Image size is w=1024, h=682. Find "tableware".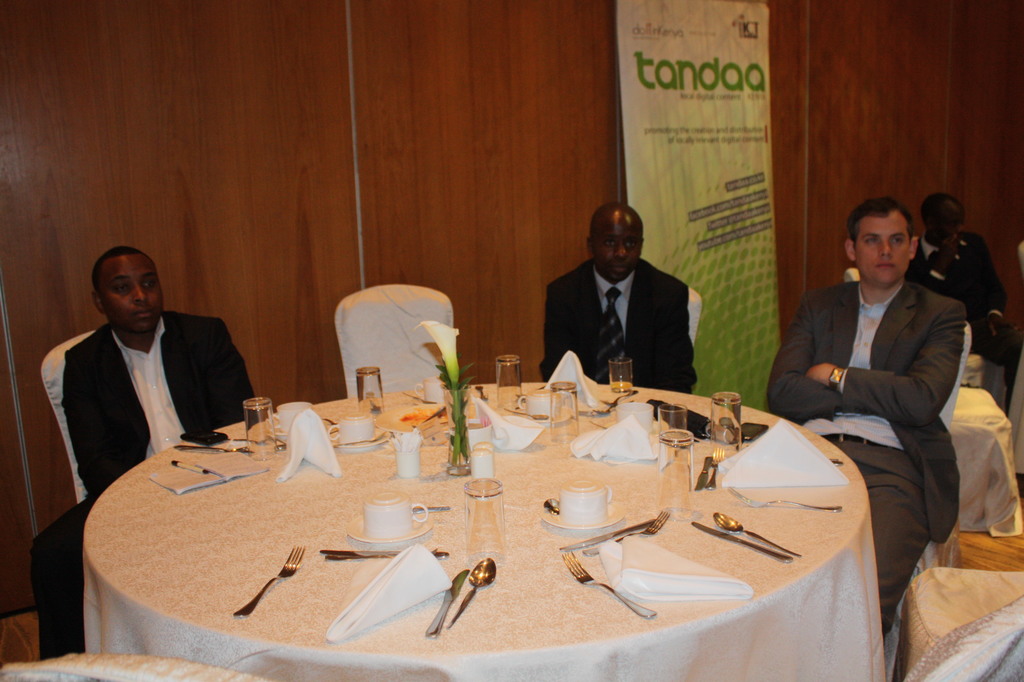
(692,450,713,492).
